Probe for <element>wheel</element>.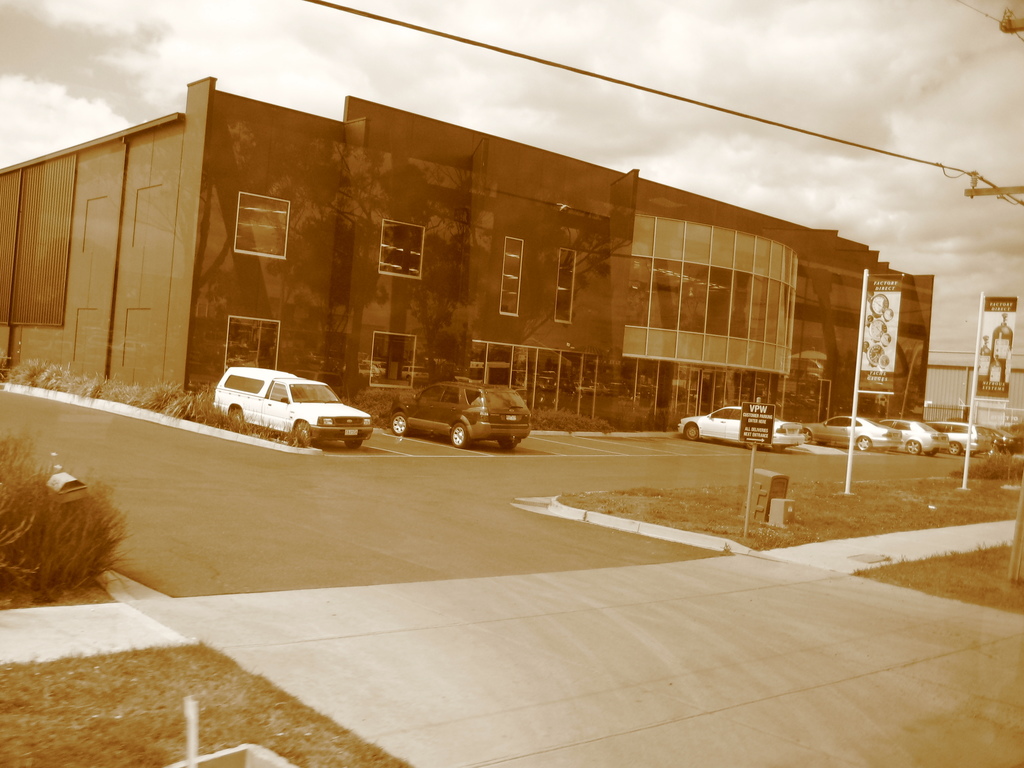
Probe result: pyautogui.locateOnScreen(229, 409, 242, 422).
